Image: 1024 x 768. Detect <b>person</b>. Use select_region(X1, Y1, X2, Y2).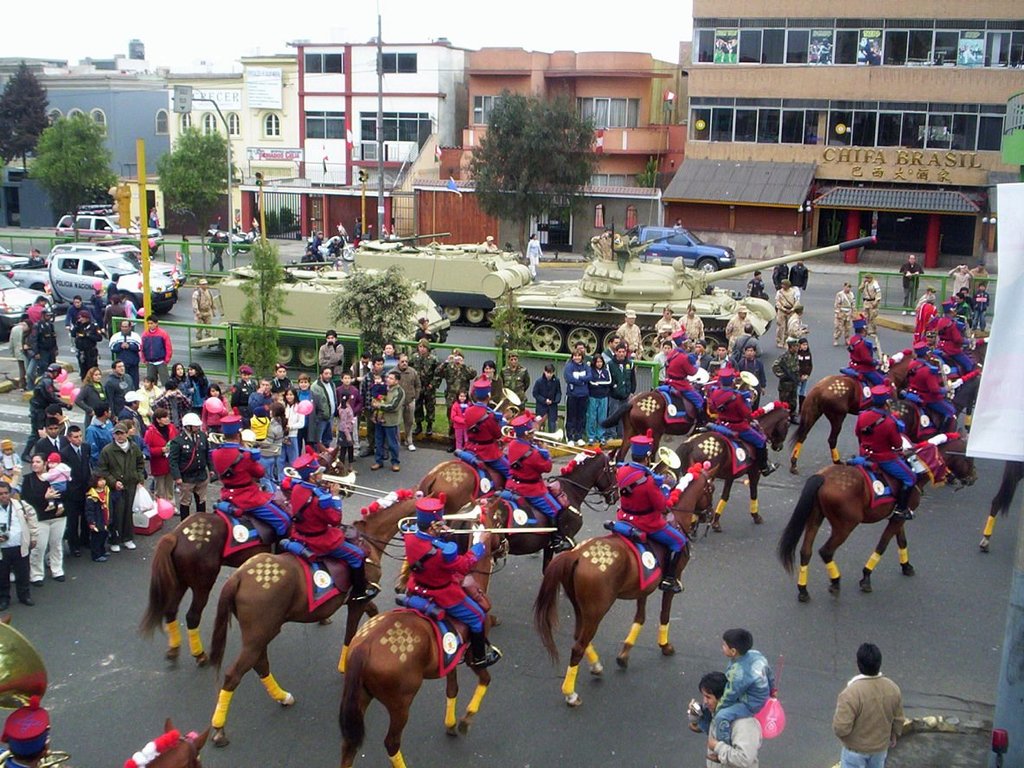
select_region(206, 410, 289, 553).
